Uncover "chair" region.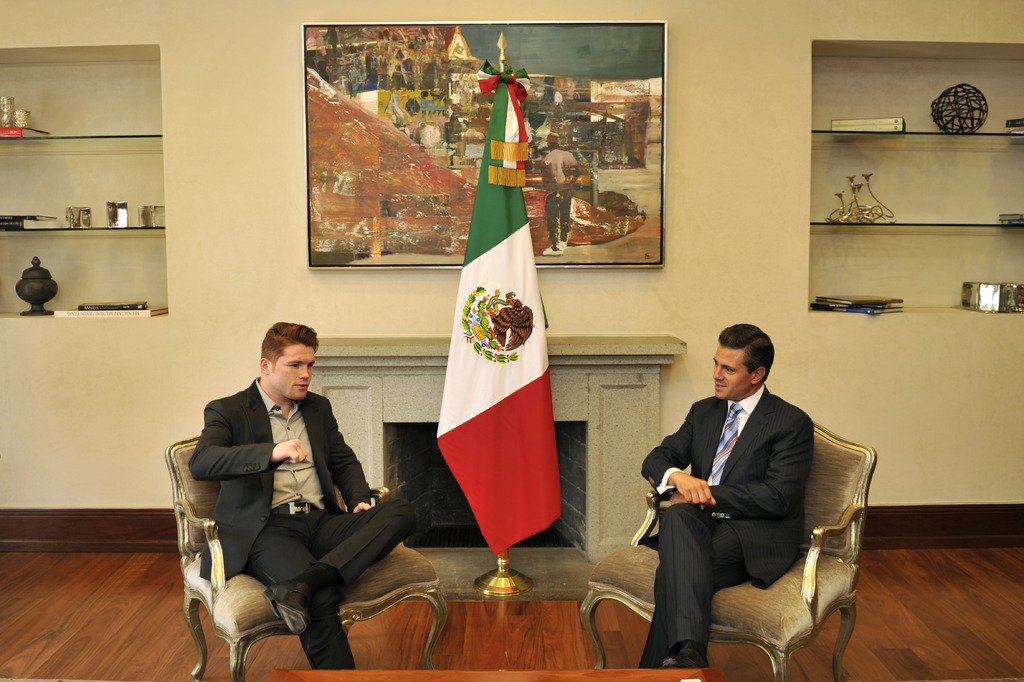
Uncovered: [x1=572, y1=402, x2=886, y2=679].
